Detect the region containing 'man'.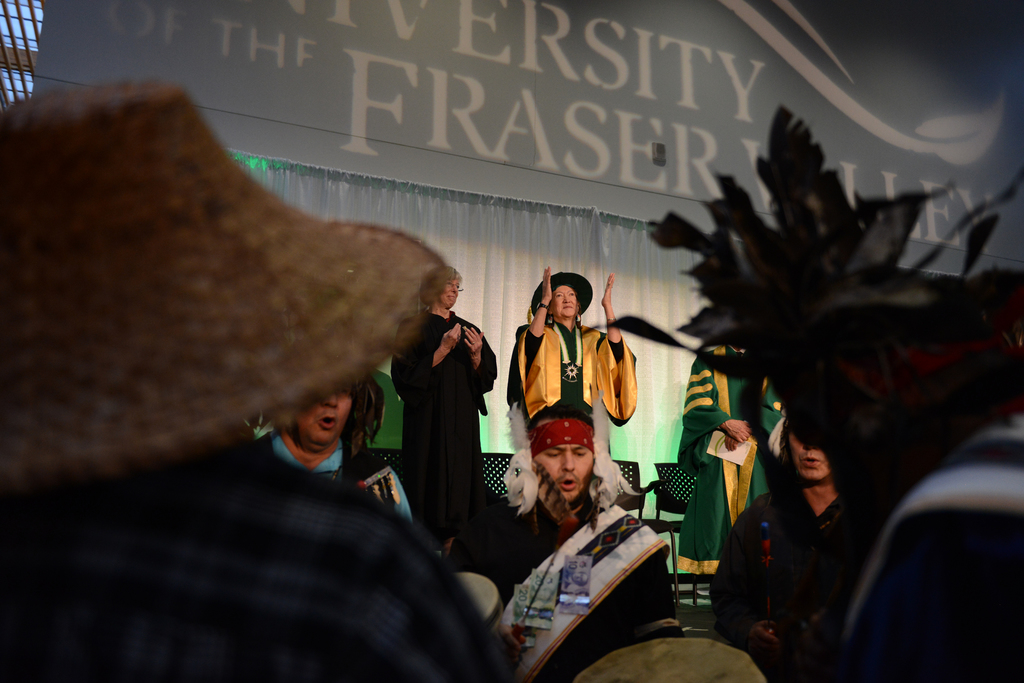
(x1=238, y1=370, x2=428, y2=534).
